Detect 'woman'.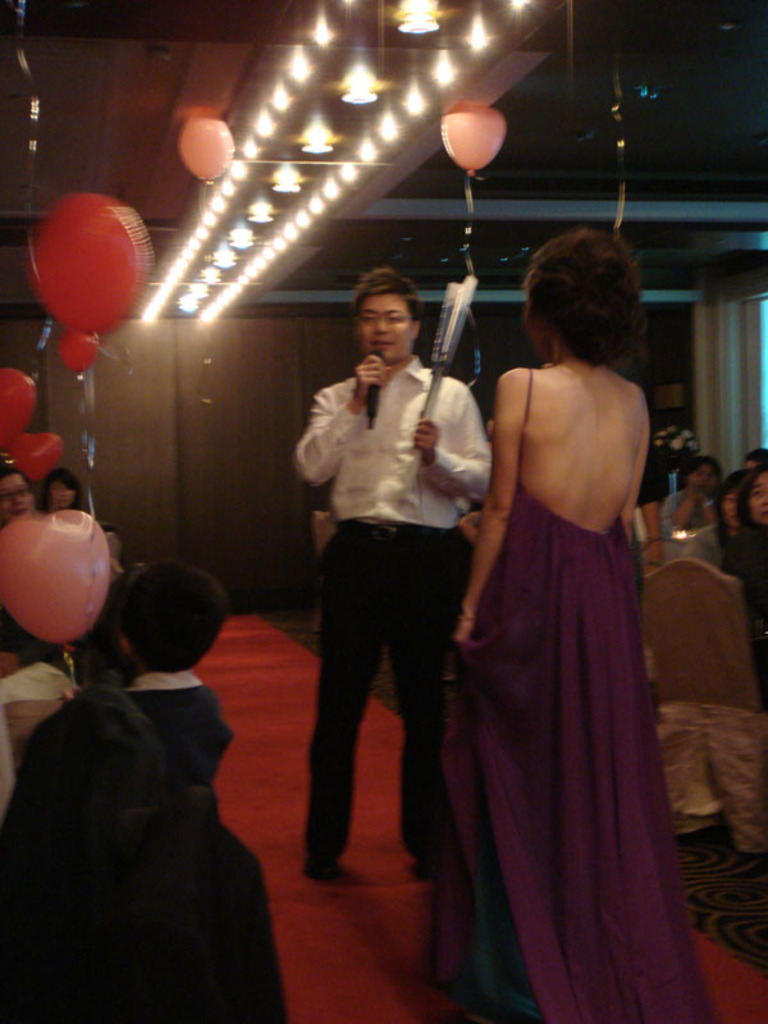
Detected at bbox(38, 462, 90, 516).
